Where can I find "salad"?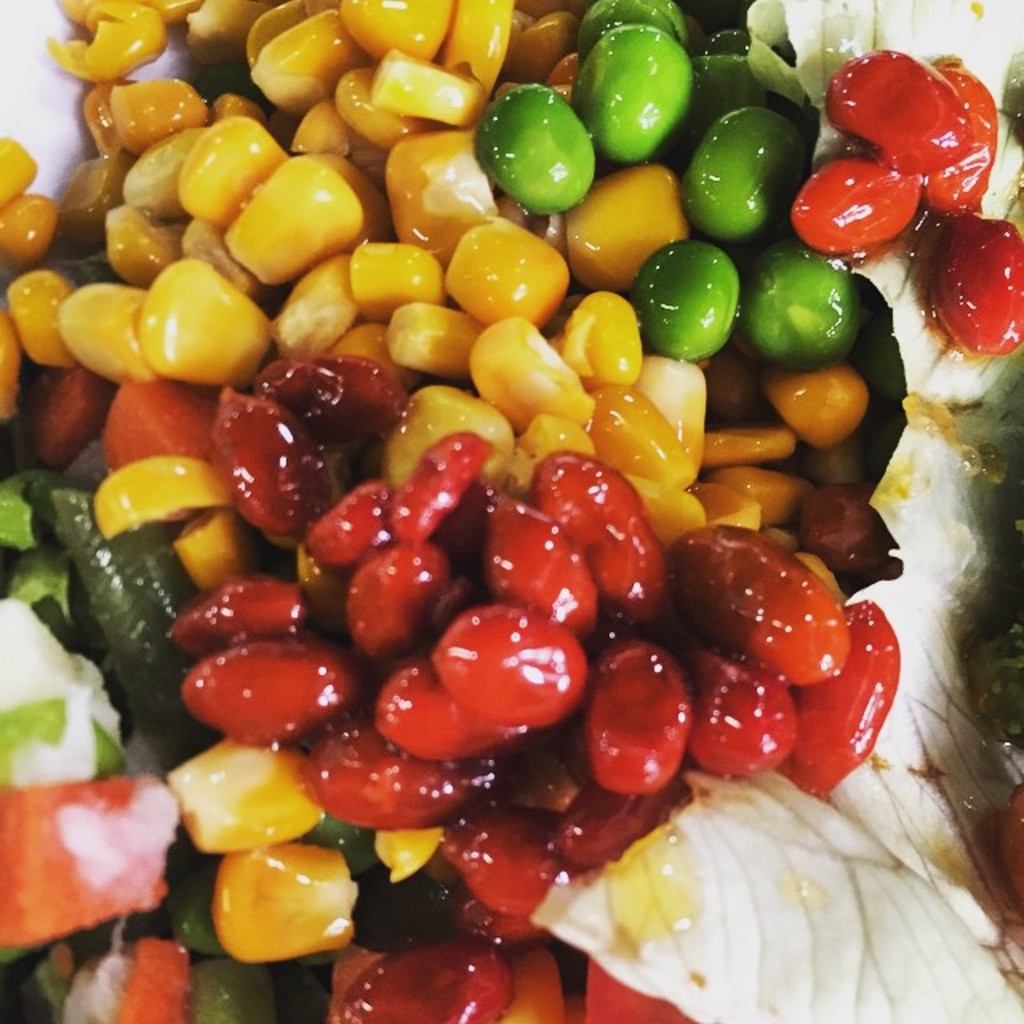
You can find it at select_region(0, 0, 1022, 1022).
